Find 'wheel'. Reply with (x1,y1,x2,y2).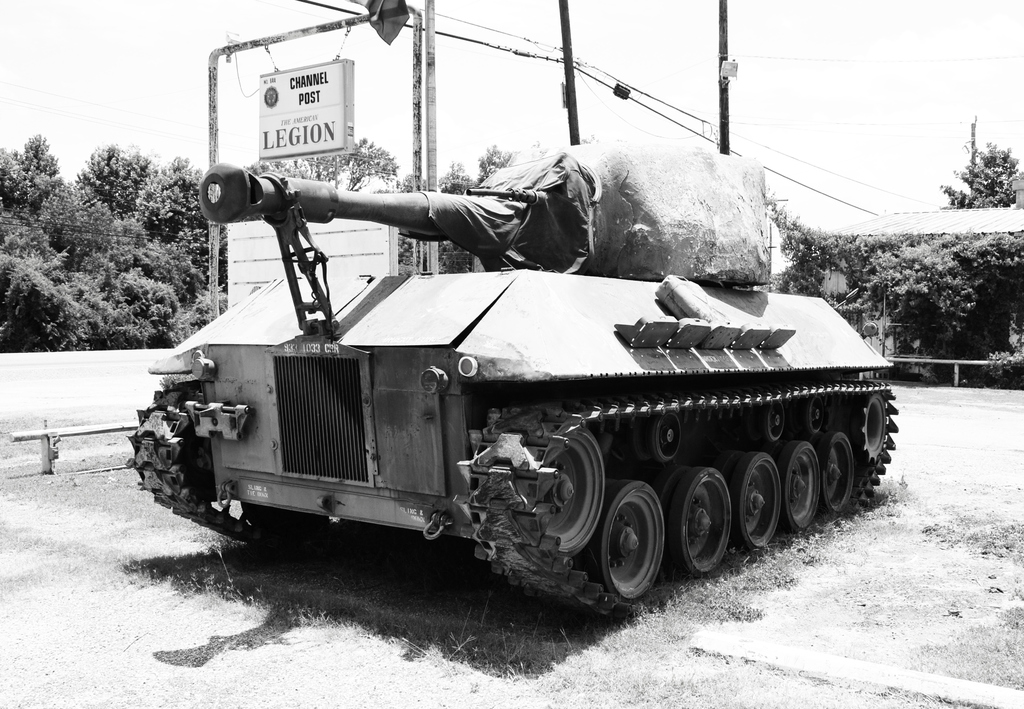
(511,429,624,548).
